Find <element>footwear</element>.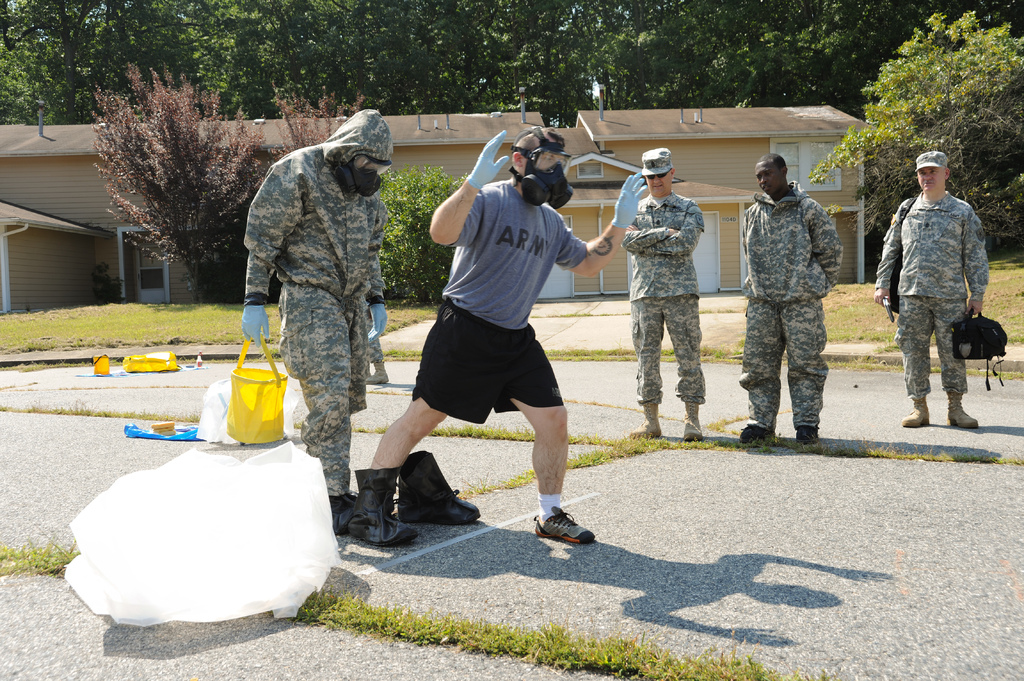
bbox(631, 402, 664, 435).
